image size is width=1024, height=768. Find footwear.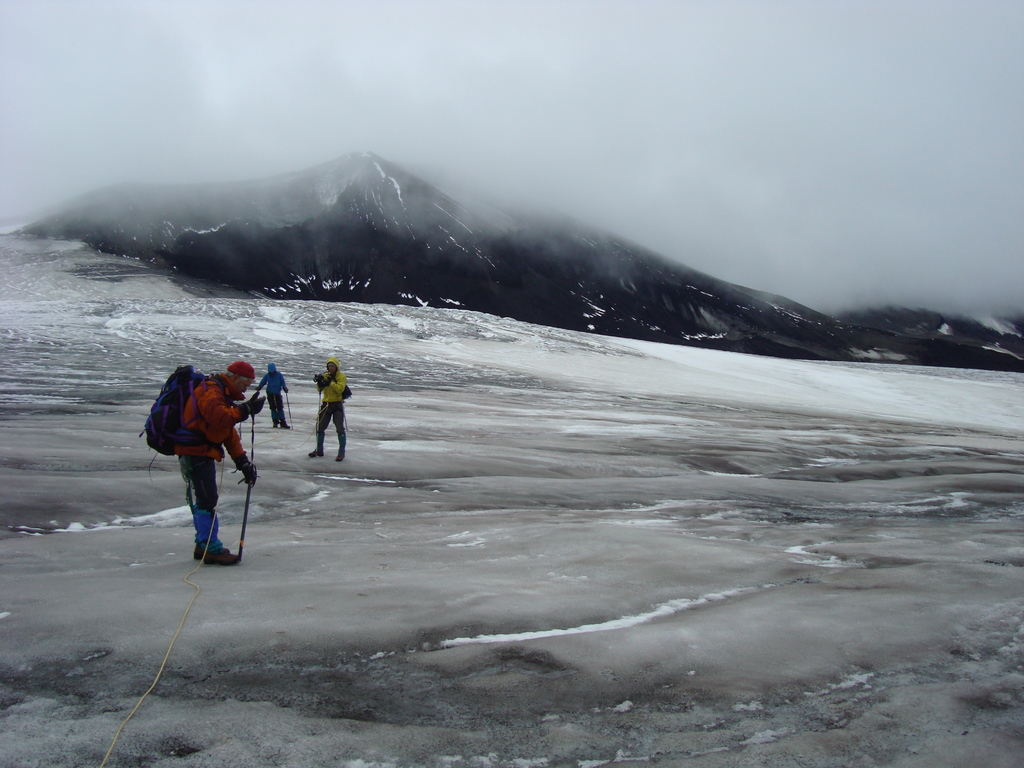
[282, 419, 292, 430].
